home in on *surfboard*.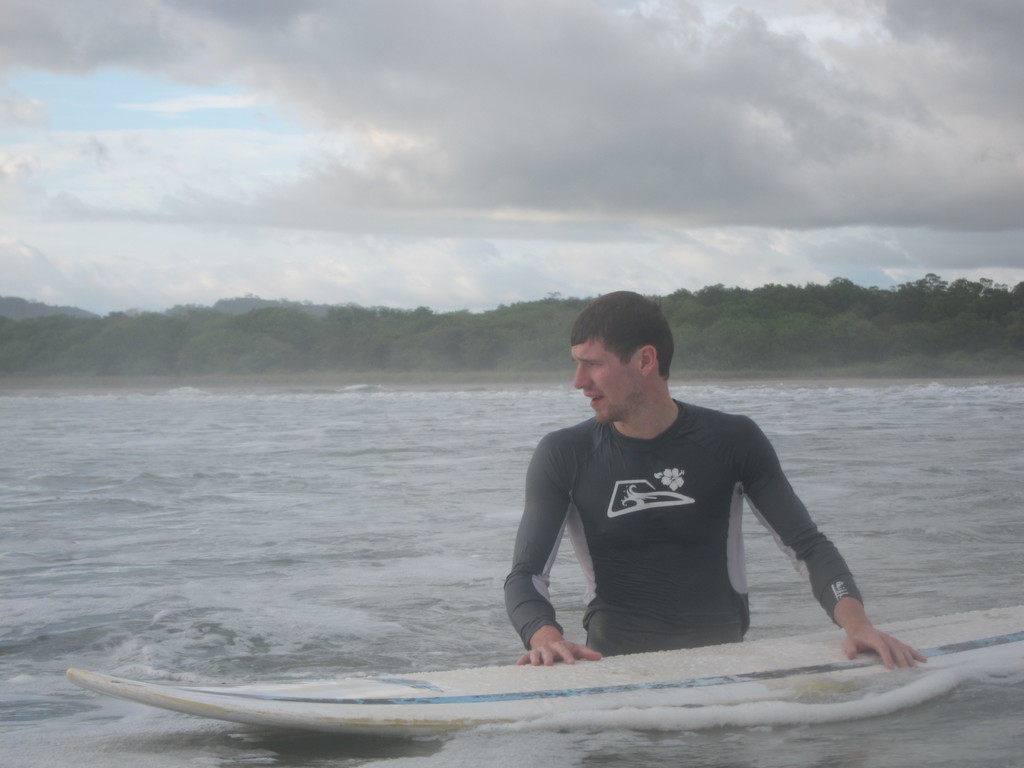
Homed in at locate(60, 602, 1023, 739).
